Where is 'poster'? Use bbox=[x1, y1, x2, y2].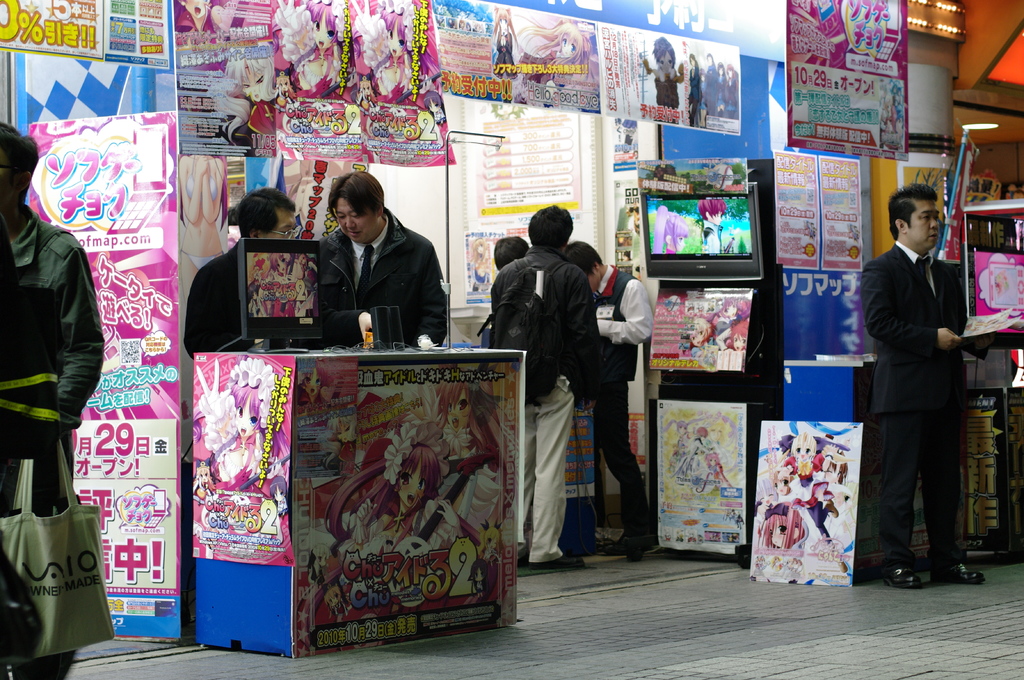
bbox=[751, 420, 865, 587].
